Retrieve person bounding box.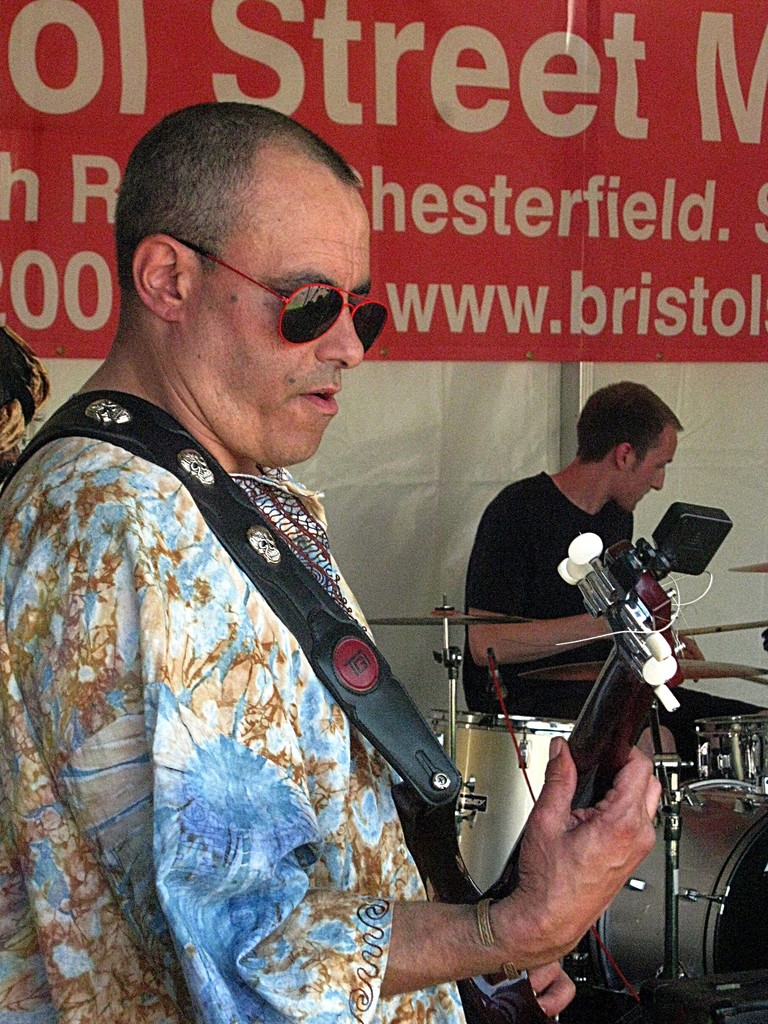
Bounding box: [x1=463, y1=386, x2=702, y2=710].
